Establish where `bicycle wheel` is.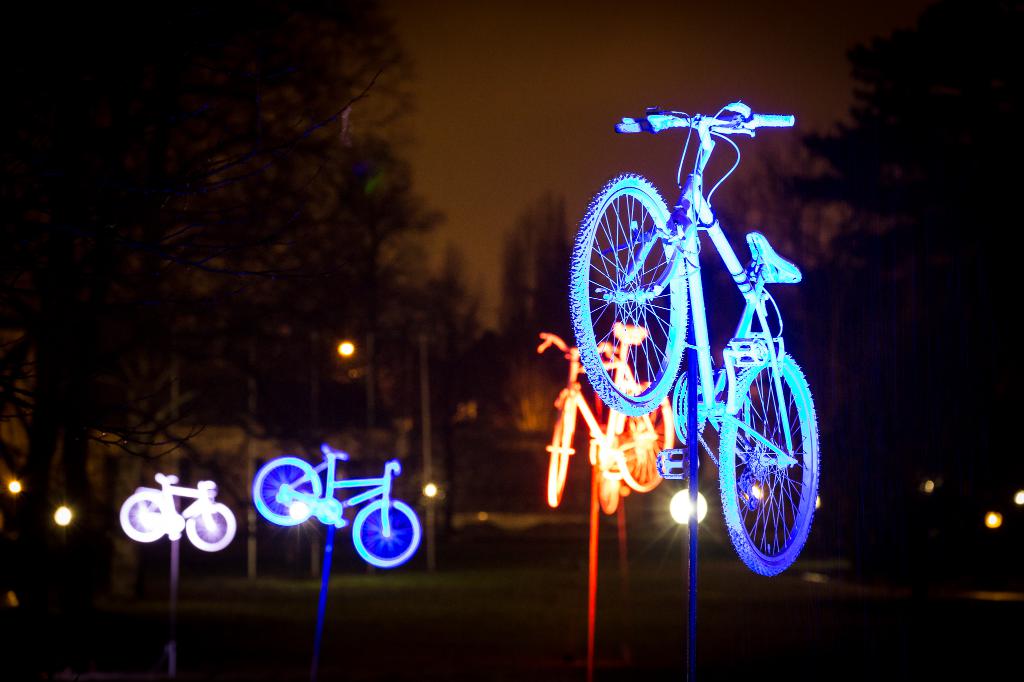
Established at 351/501/424/569.
